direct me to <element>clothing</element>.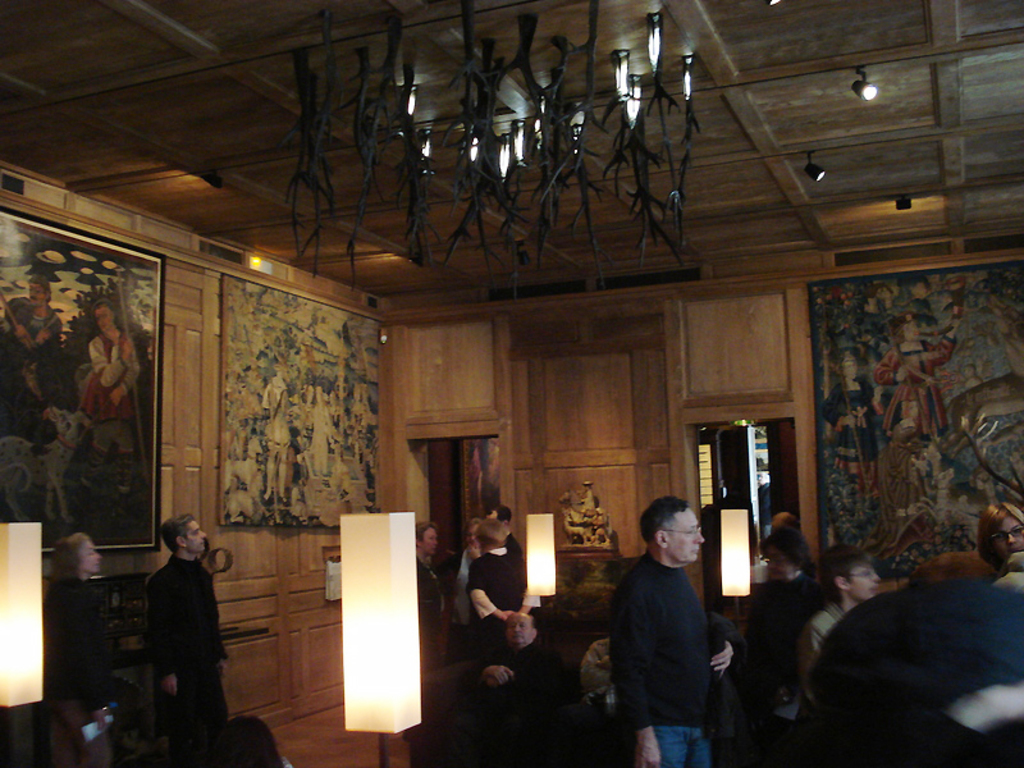
Direction: l=739, t=575, r=823, b=717.
